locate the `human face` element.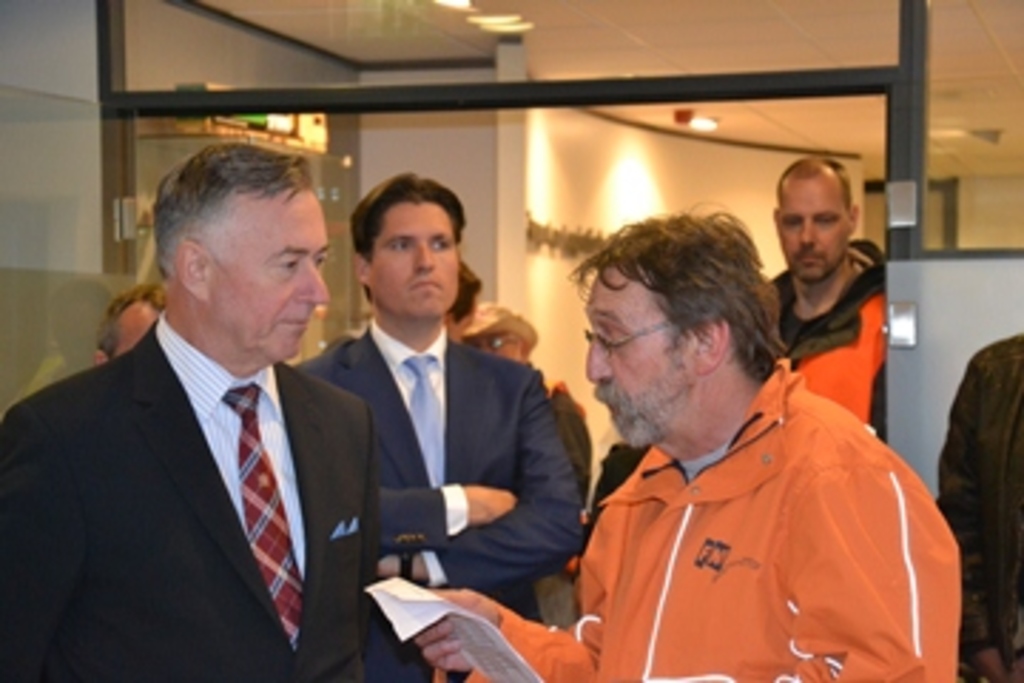
Element bbox: crop(196, 191, 321, 367).
